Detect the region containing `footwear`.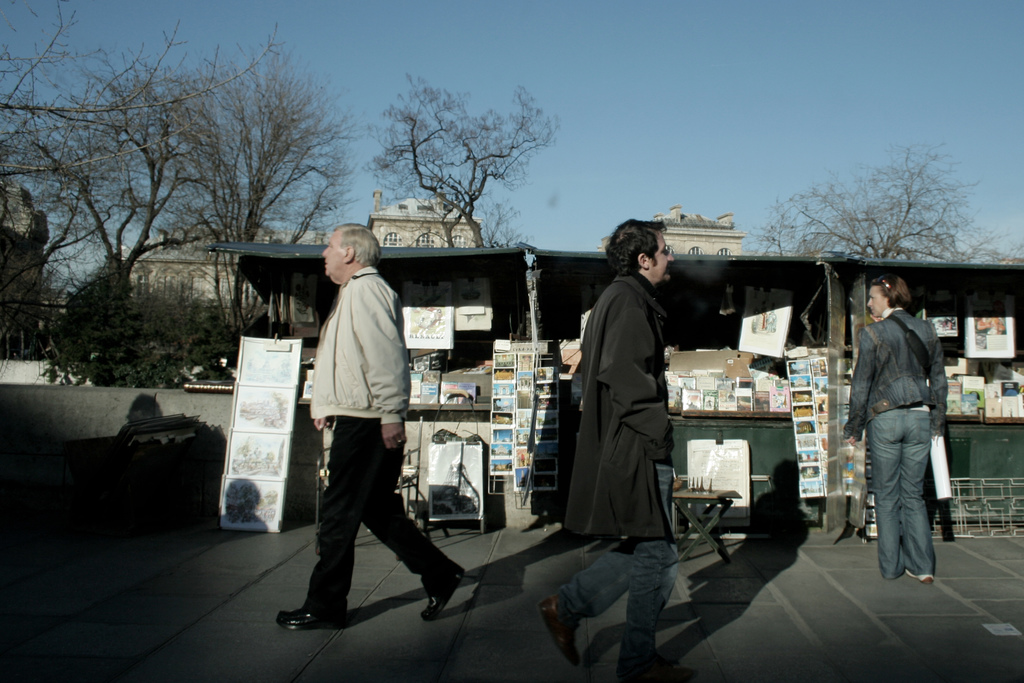
420/563/474/620.
